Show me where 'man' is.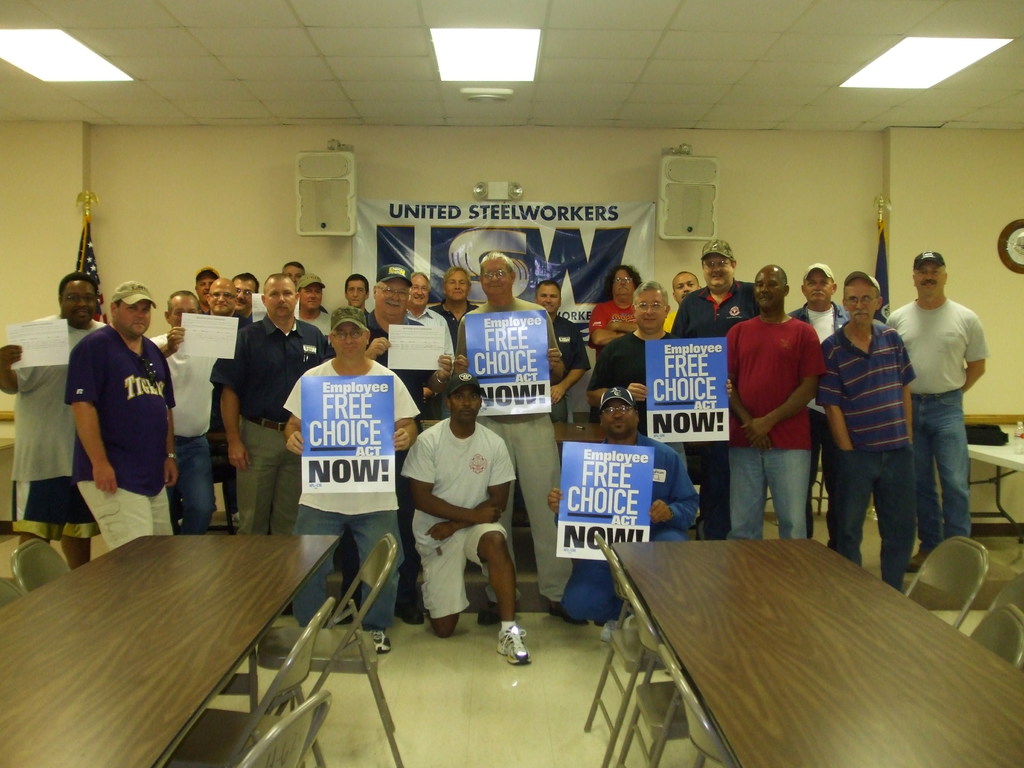
'man' is at 193,266,222,331.
